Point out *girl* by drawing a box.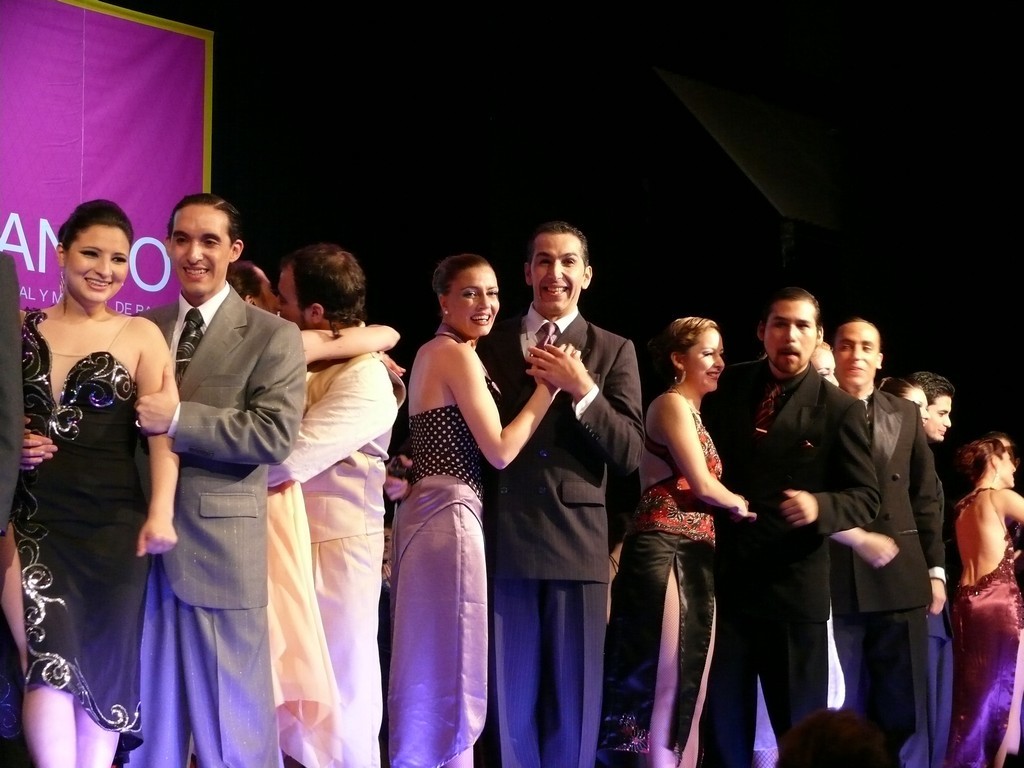
bbox(220, 260, 406, 767).
